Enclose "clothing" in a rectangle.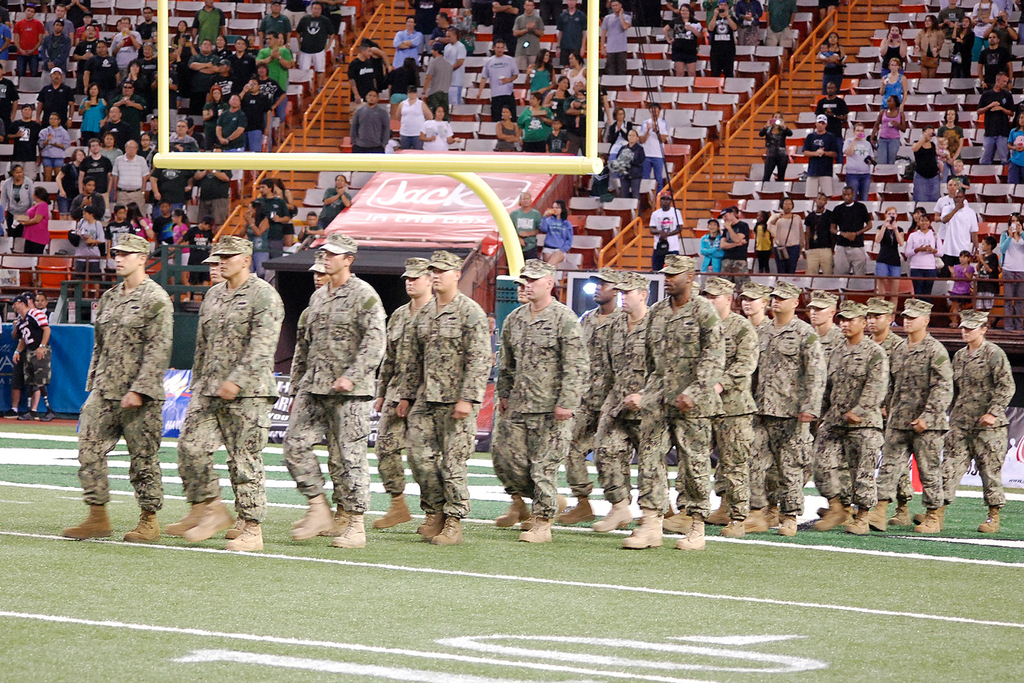
388, 30, 425, 68.
